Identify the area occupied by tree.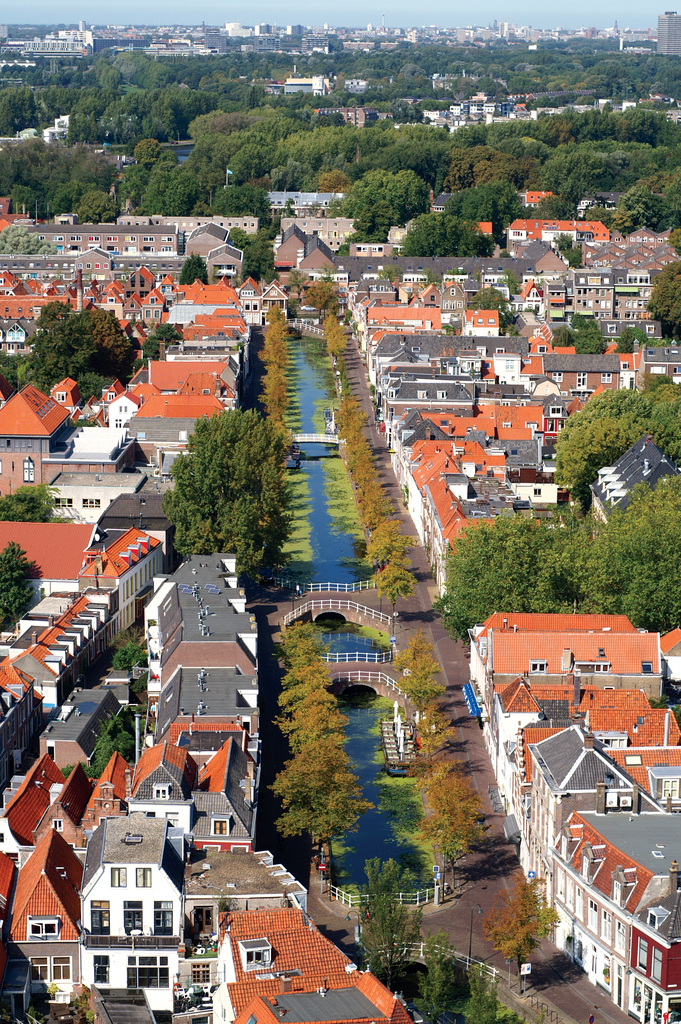
Area: l=104, t=624, r=154, b=676.
